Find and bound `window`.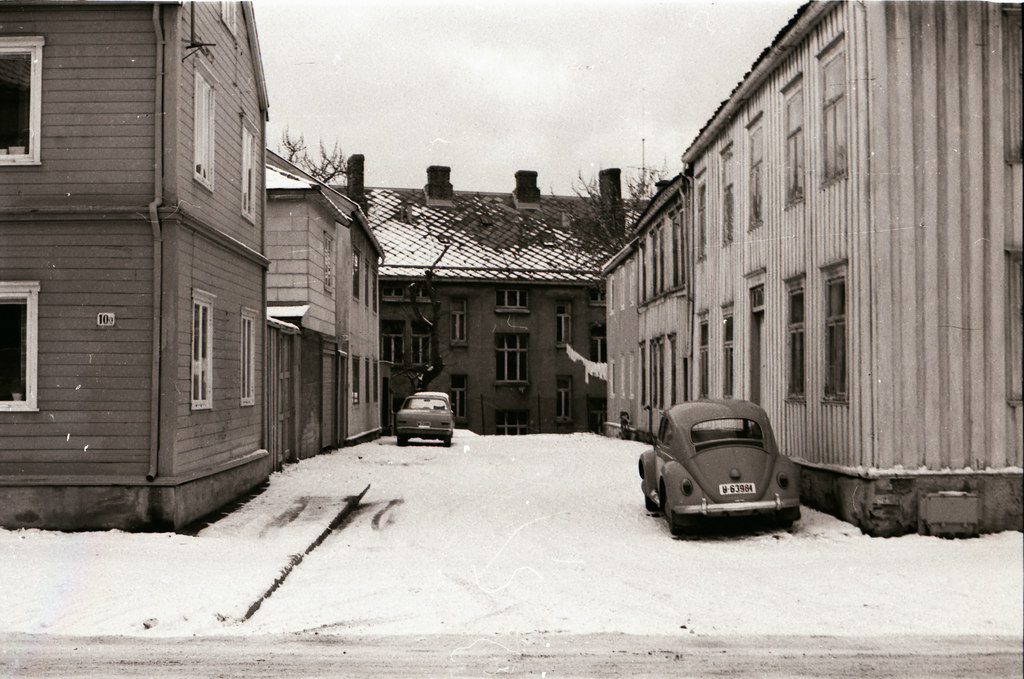
Bound: bbox(184, 286, 216, 410).
